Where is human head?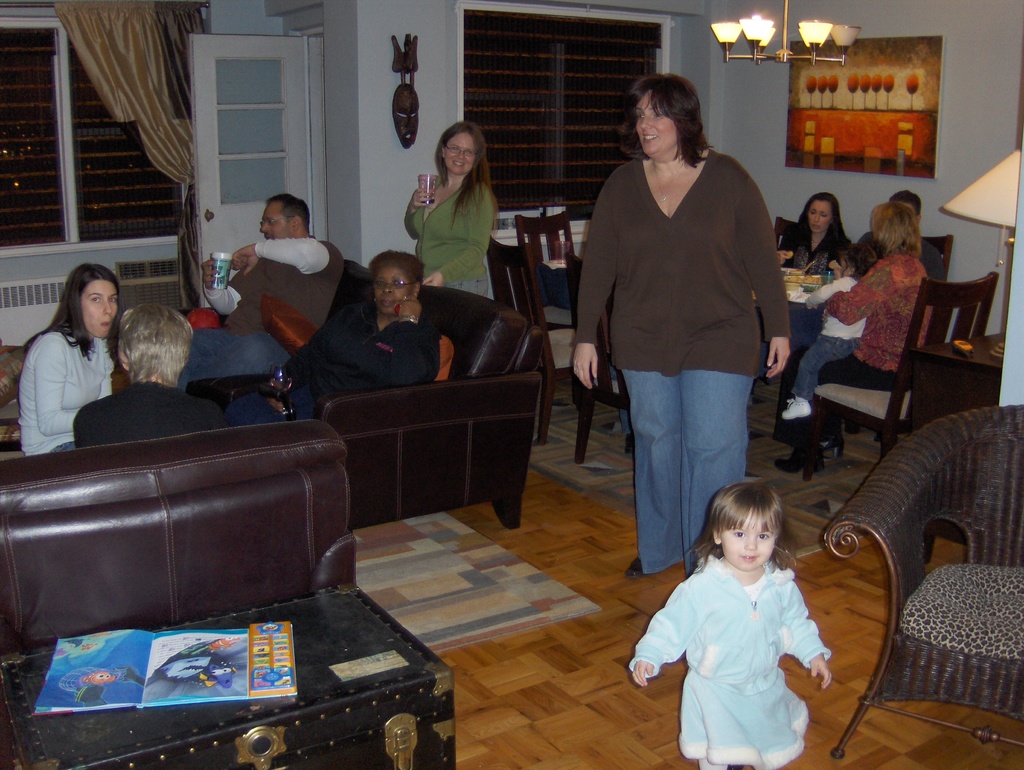
Rect(682, 474, 815, 575).
